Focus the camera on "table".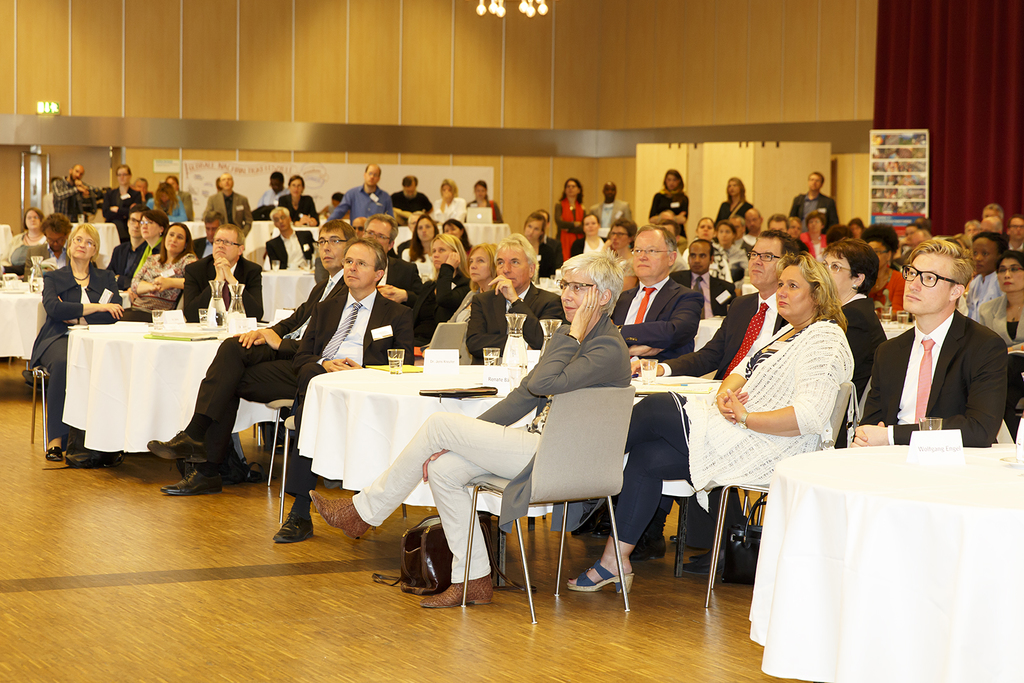
Focus region: locate(726, 412, 1009, 682).
